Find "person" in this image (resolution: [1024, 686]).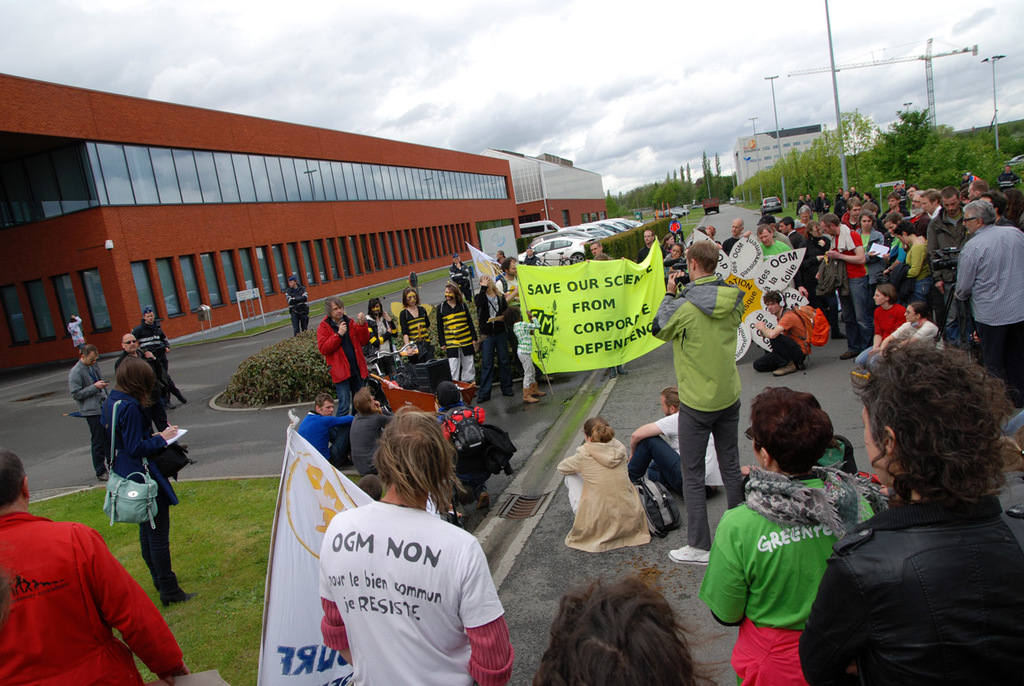
[x1=668, y1=243, x2=685, y2=271].
